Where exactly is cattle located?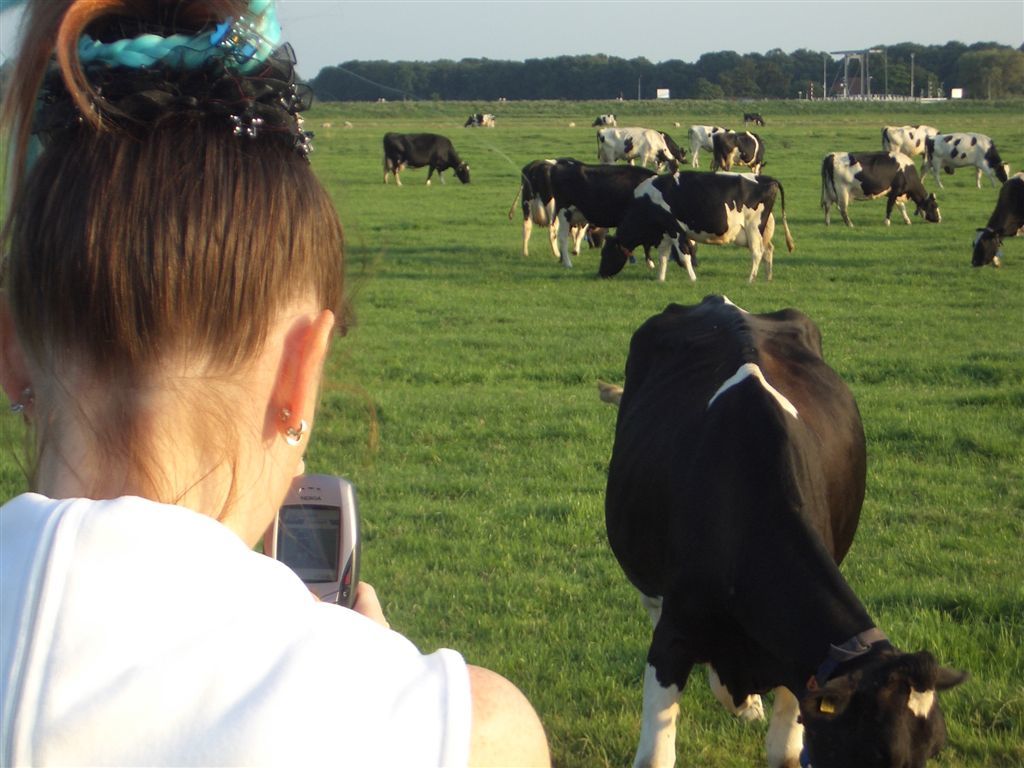
Its bounding box is {"x1": 590, "y1": 120, "x2": 687, "y2": 169}.
